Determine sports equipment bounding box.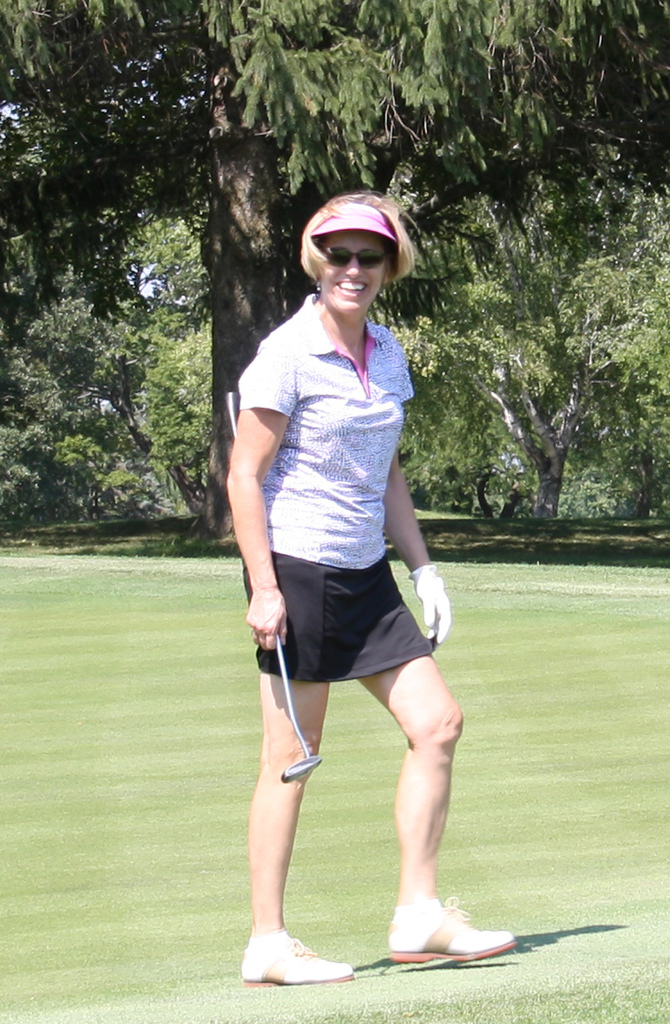
Determined: x1=385, y1=894, x2=525, y2=967.
